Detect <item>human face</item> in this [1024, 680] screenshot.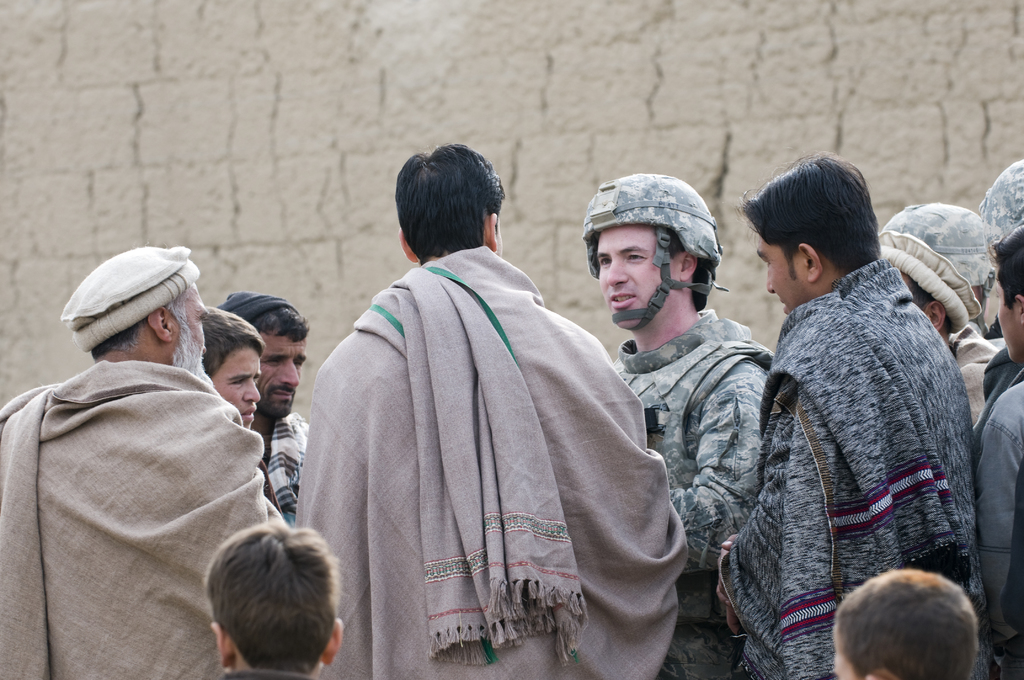
Detection: (left=259, top=328, right=303, bottom=420).
